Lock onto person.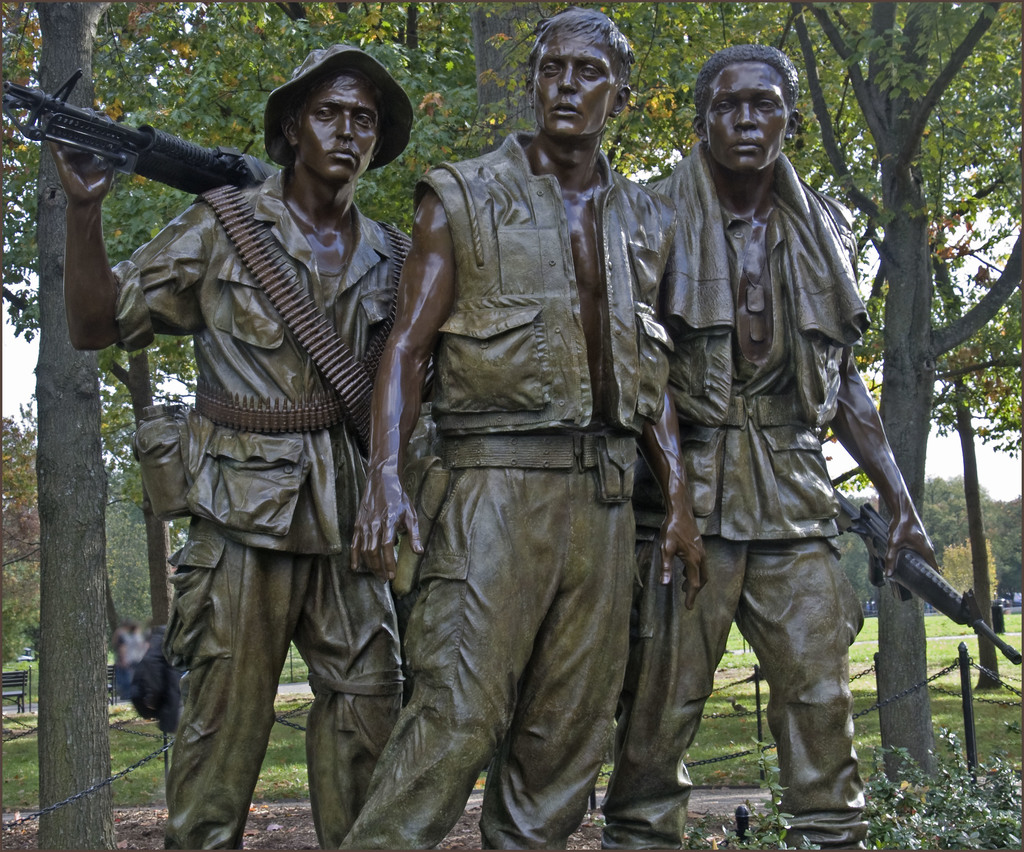
Locked: {"left": 637, "top": 49, "right": 957, "bottom": 851}.
